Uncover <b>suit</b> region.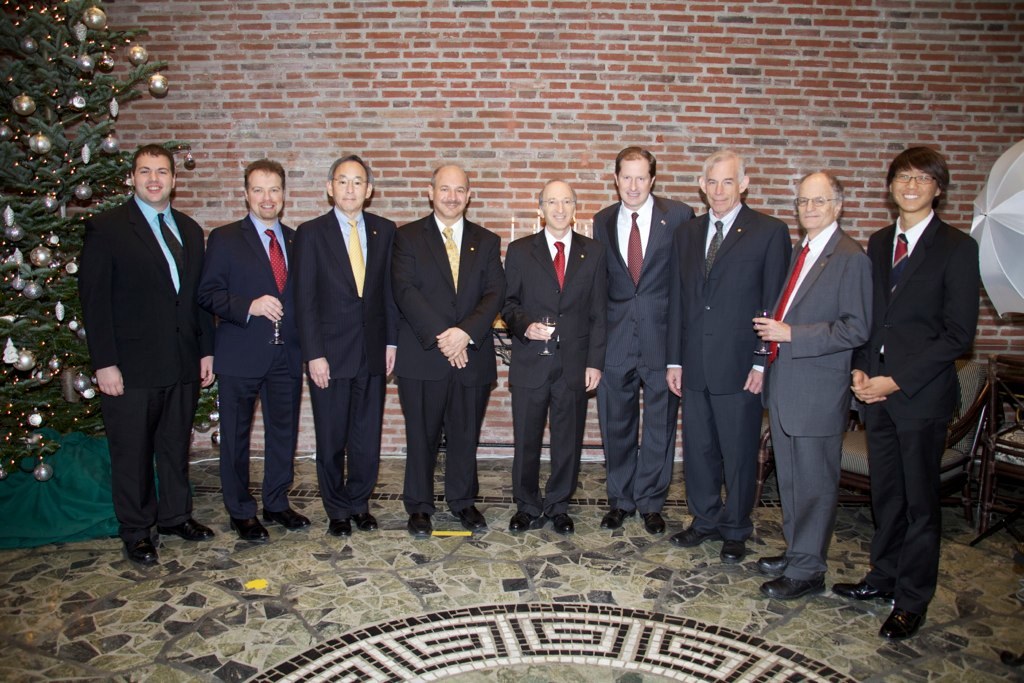
Uncovered: bbox(862, 208, 979, 603).
